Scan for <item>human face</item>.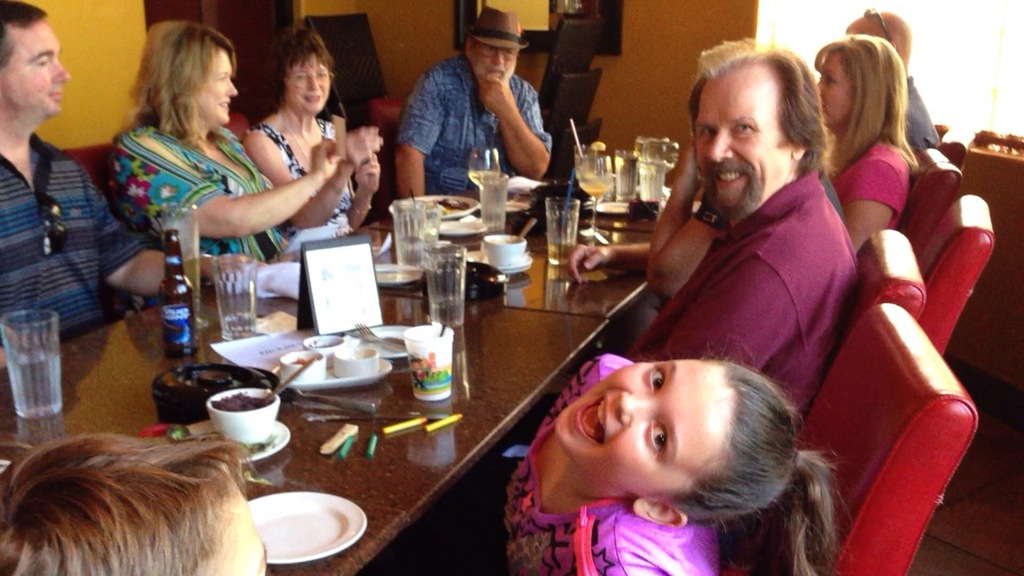
Scan result: left=285, top=51, right=330, bottom=116.
